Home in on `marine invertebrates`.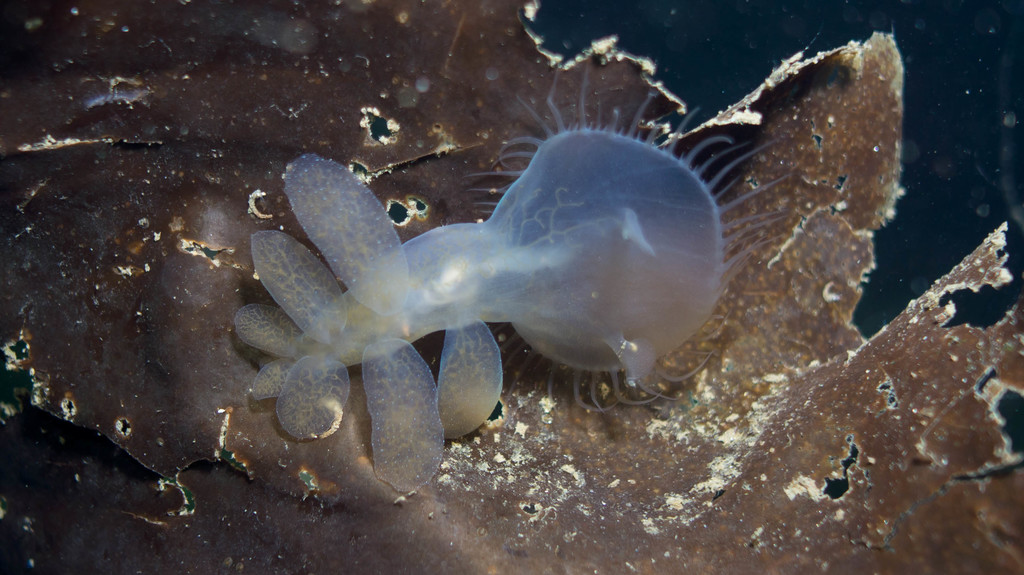
Homed in at box(234, 68, 784, 491).
